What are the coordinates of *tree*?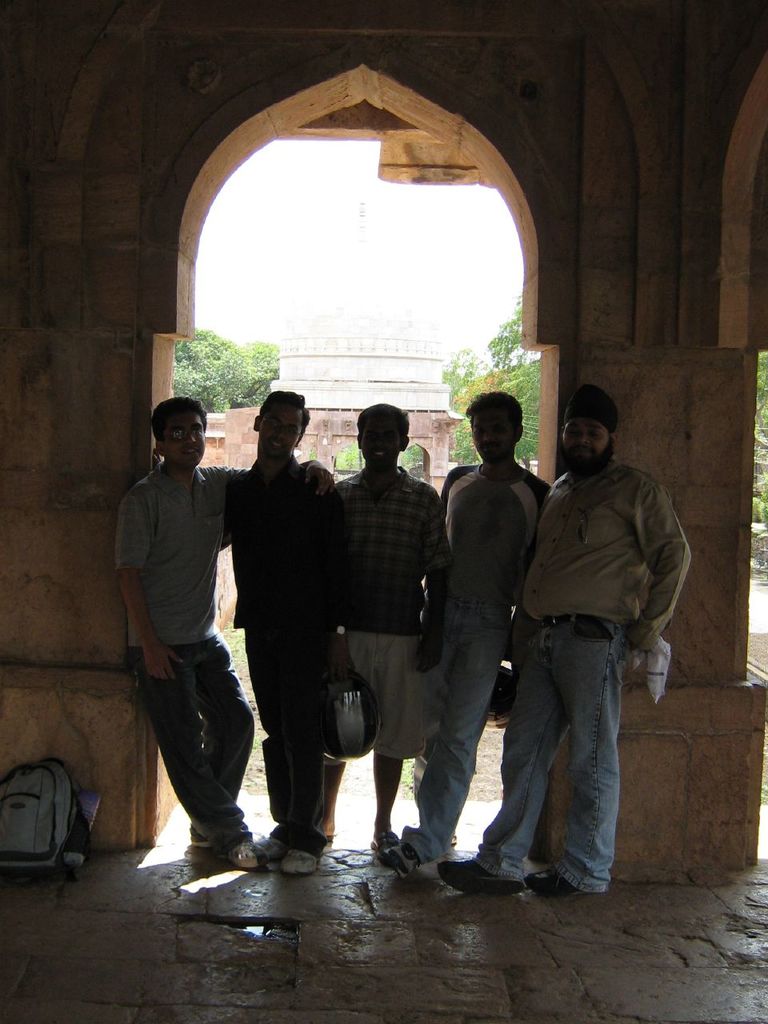
[left=736, top=343, right=767, bottom=553].
